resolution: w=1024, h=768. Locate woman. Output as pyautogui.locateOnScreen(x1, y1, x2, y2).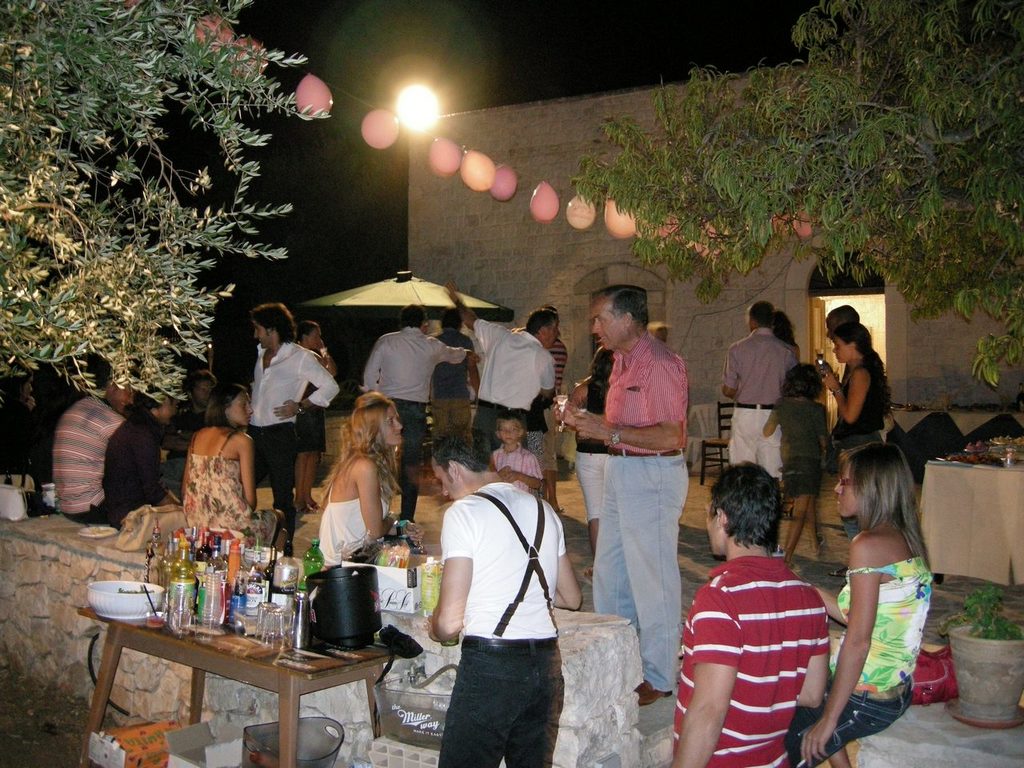
pyautogui.locateOnScreen(783, 443, 934, 767).
